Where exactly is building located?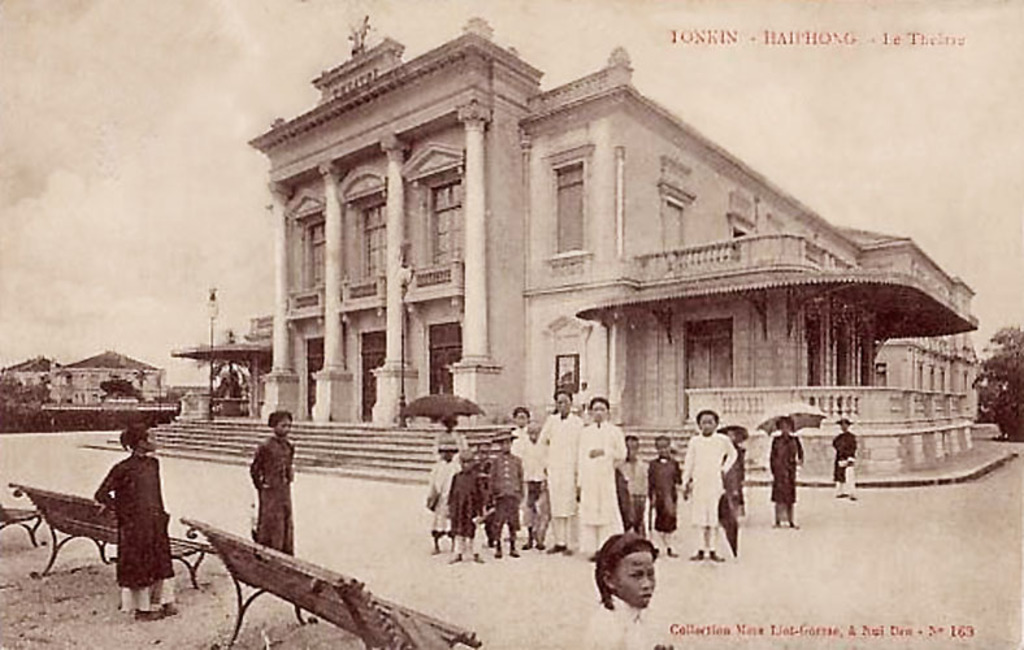
Its bounding box is (168, 13, 982, 474).
